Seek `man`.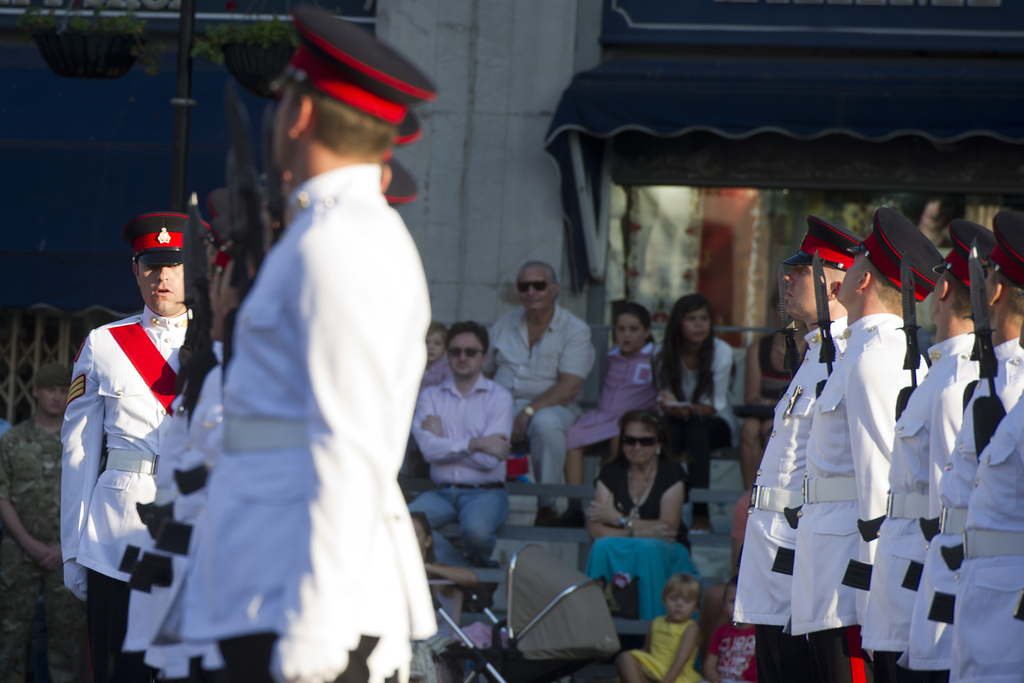
0/362/85/682.
